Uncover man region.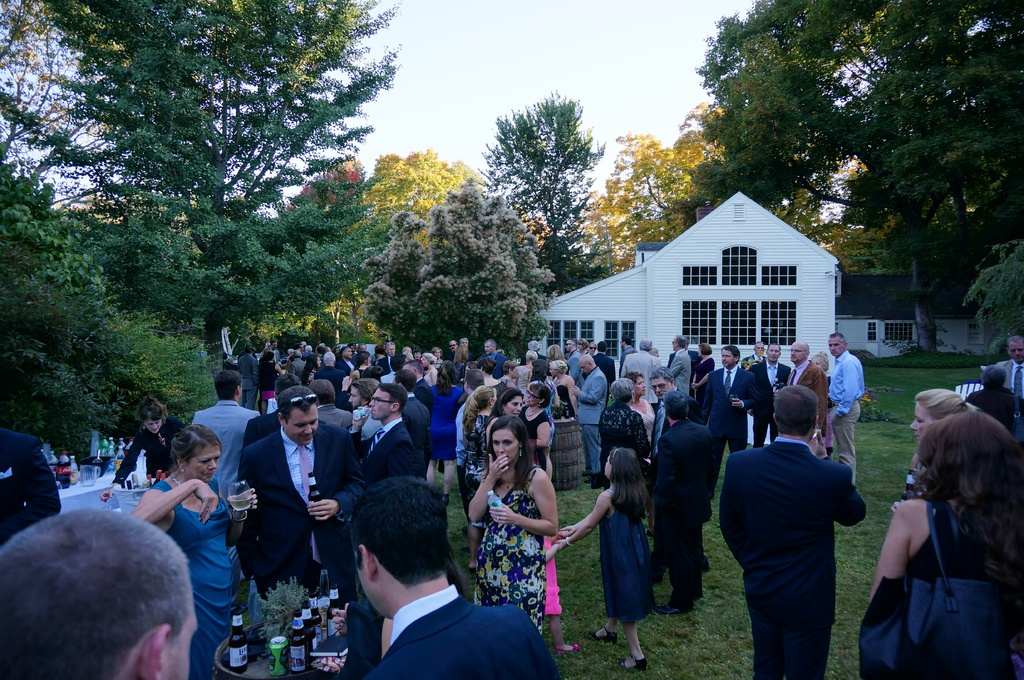
Uncovered: bbox=(706, 341, 765, 484).
